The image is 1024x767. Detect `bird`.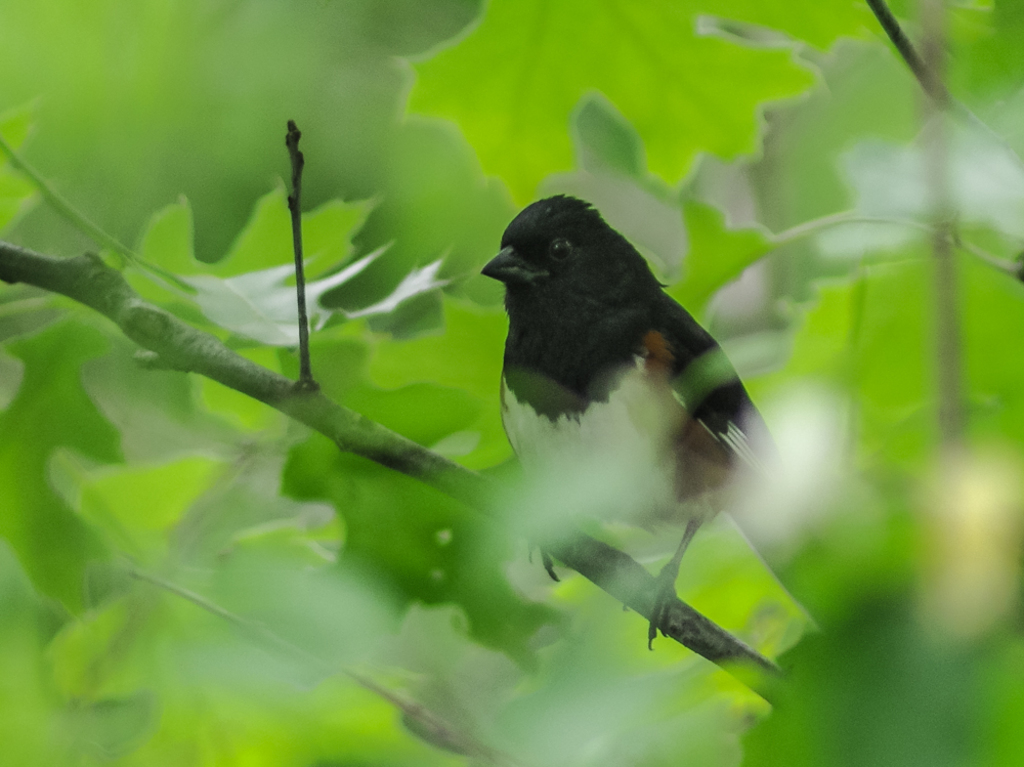
Detection: rect(454, 176, 778, 676).
